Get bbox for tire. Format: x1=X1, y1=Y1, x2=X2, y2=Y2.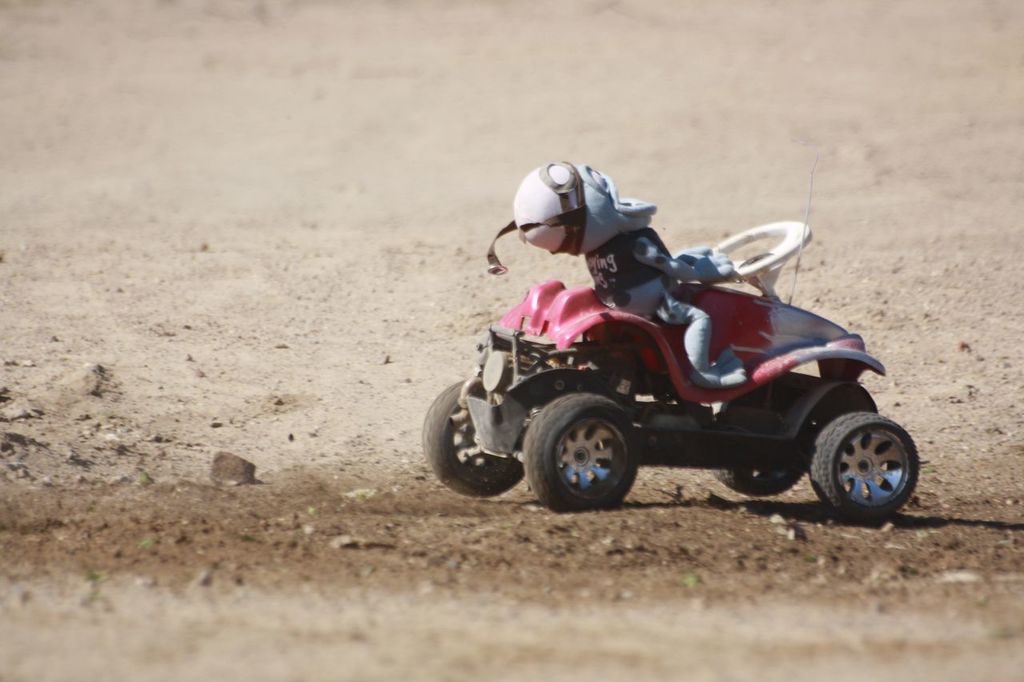
x1=808, y1=411, x2=929, y2=528.
